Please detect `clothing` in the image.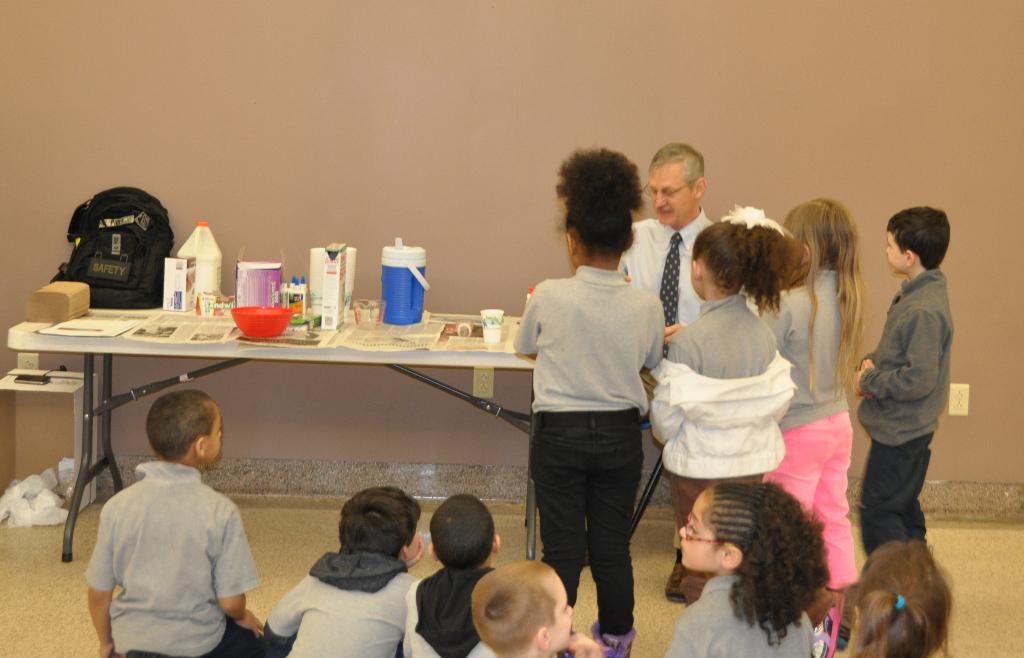
rect(637, 296, 795, 557).
